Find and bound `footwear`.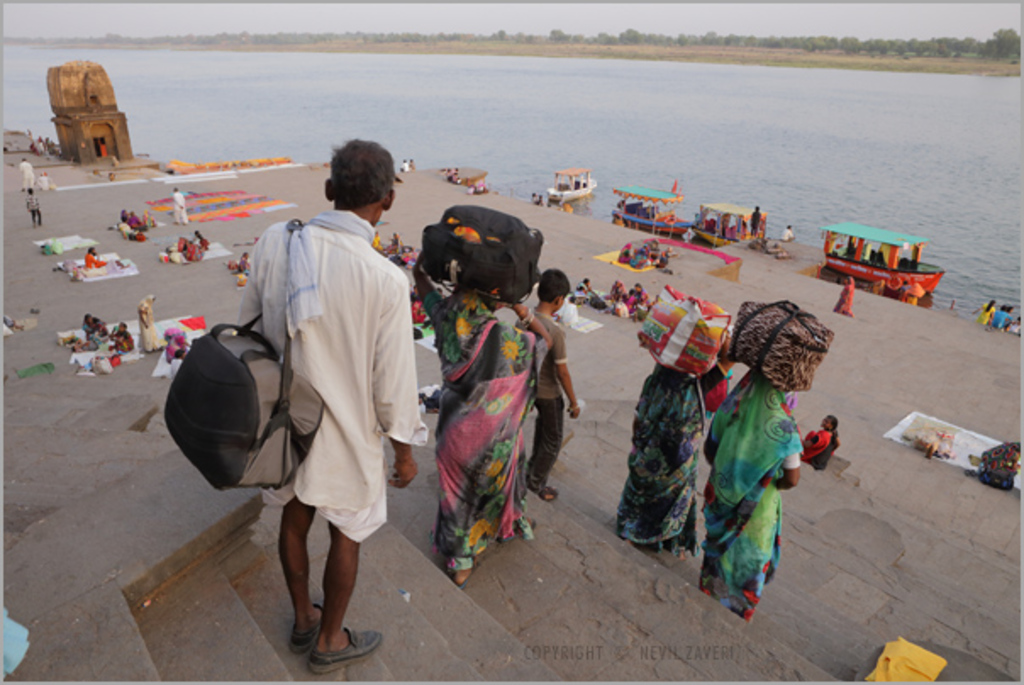
Bound: Rect(432, 531, 453, 560).
